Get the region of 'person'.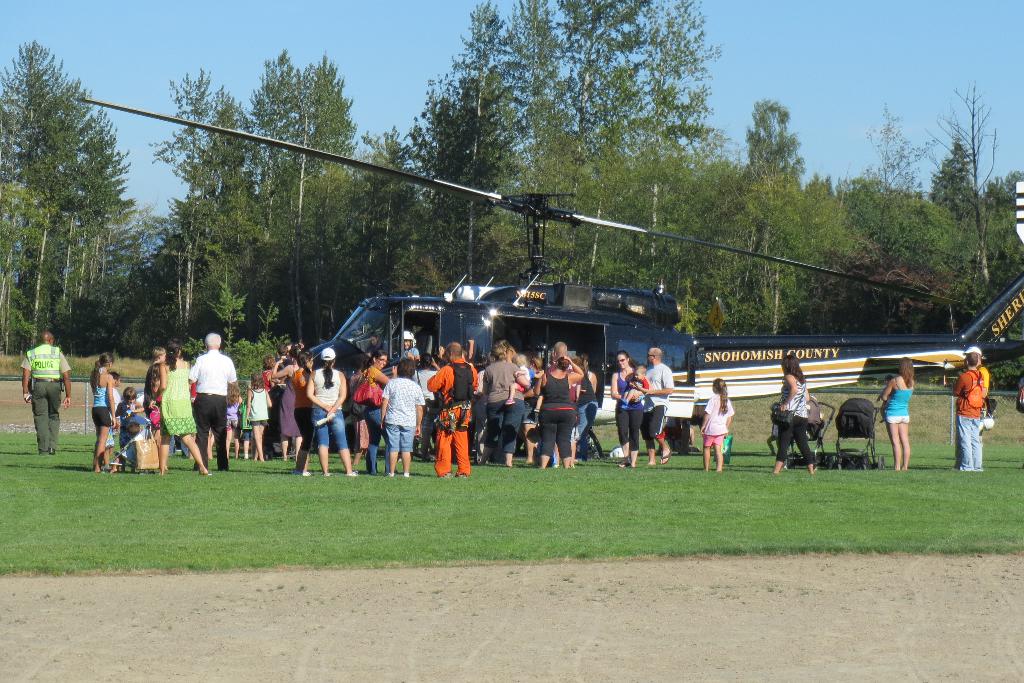
[left=364, top=332, right=379, bottom=345].
